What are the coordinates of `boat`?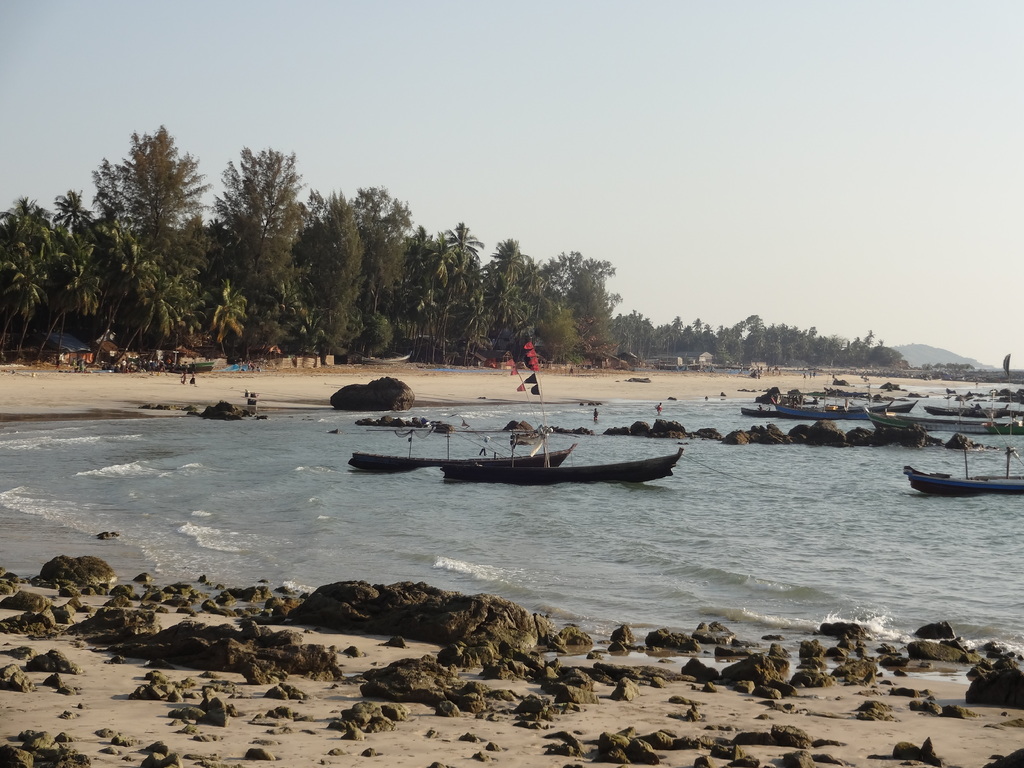
<bbox>867, 397, 916, 413</bbox>.
